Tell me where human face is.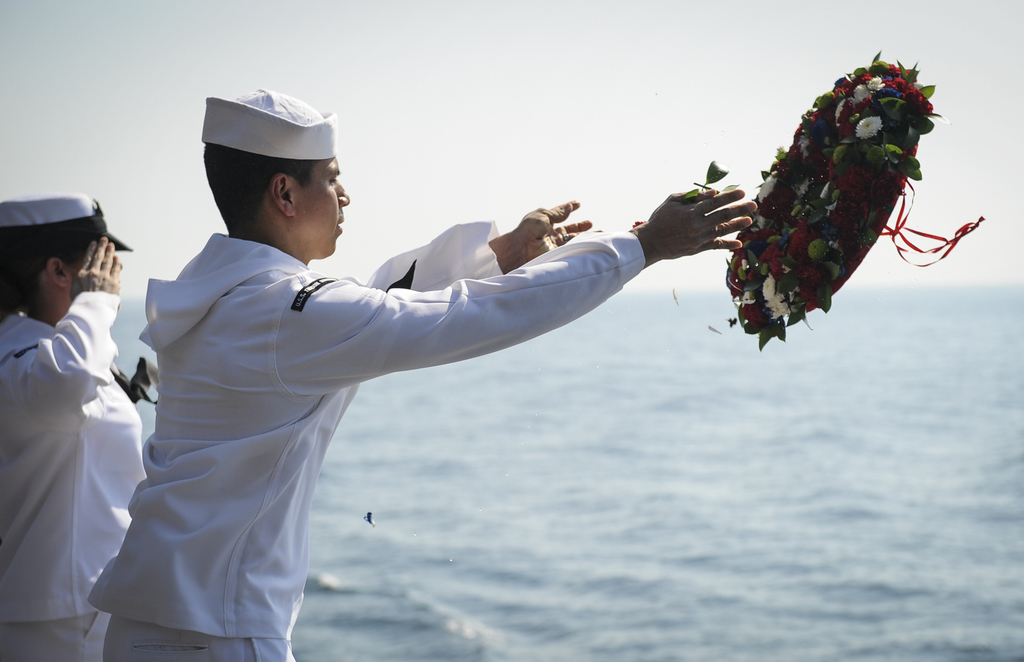
human face is at [290,154,349,254].
